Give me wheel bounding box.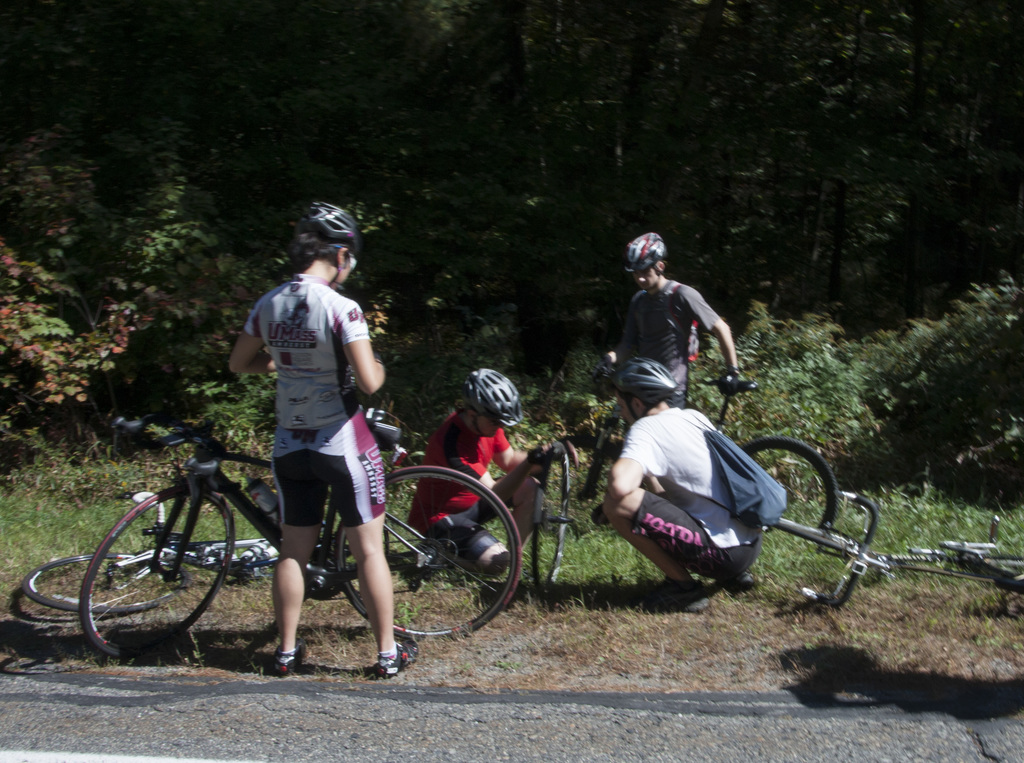
rect(737, 445, 835, 536).
